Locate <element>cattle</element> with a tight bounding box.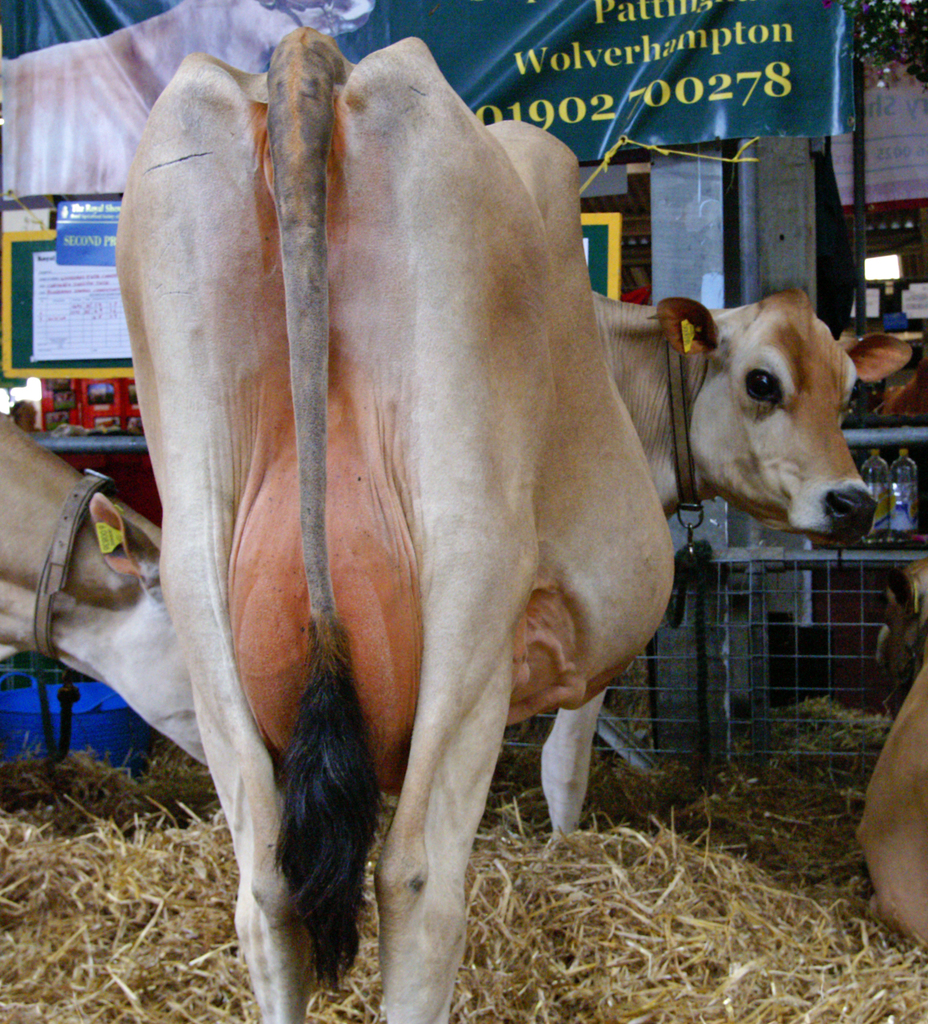
x1=0 y1=414 x2=222 y2=780.
